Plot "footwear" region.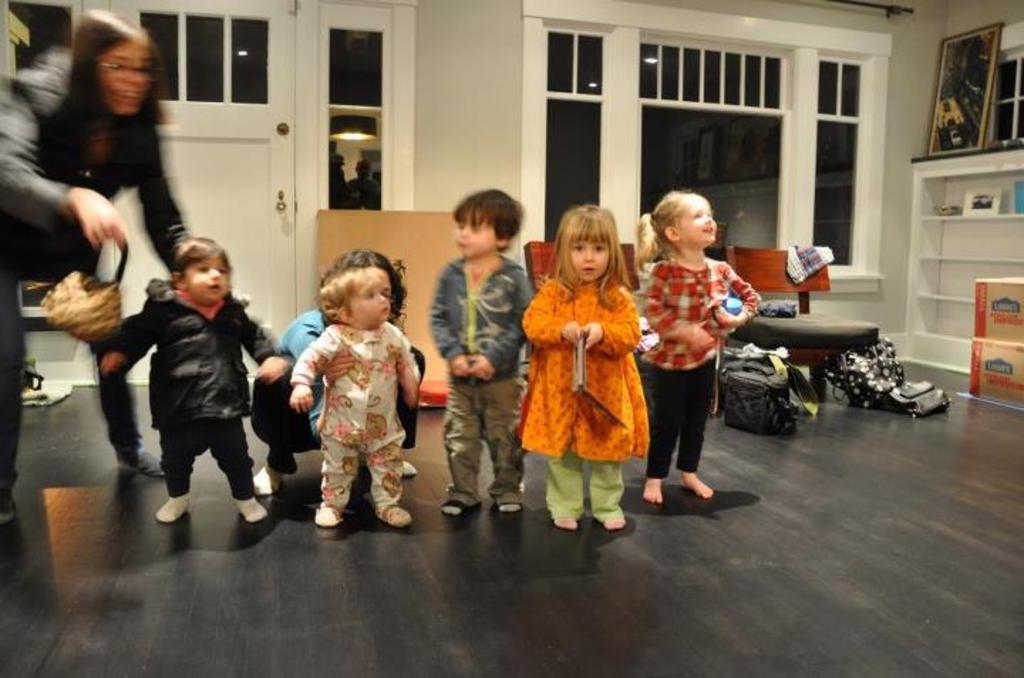
Plotted at detection(121, 441, 166, 475).
